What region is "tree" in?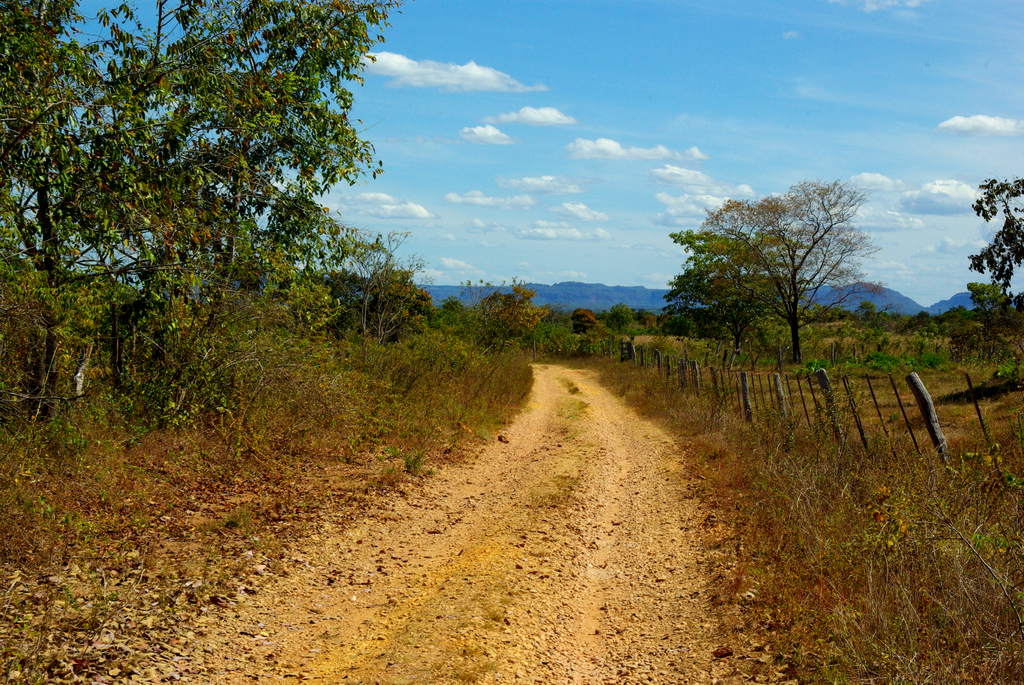
[968,277,1008,337].
